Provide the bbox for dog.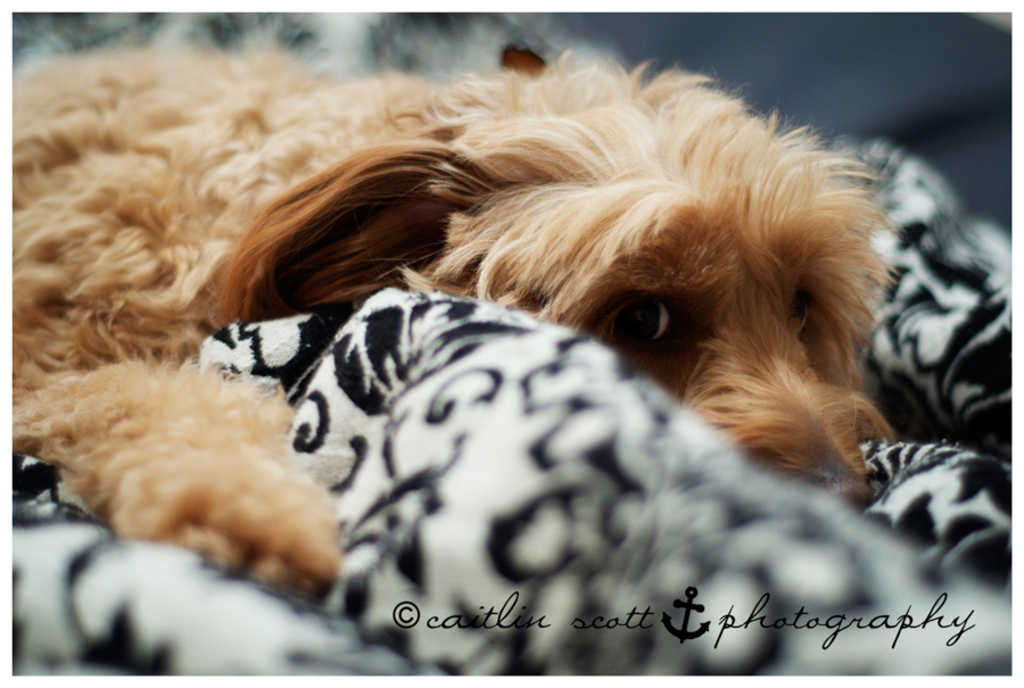
x1=10 y1=43 x2=916 y2=614.
